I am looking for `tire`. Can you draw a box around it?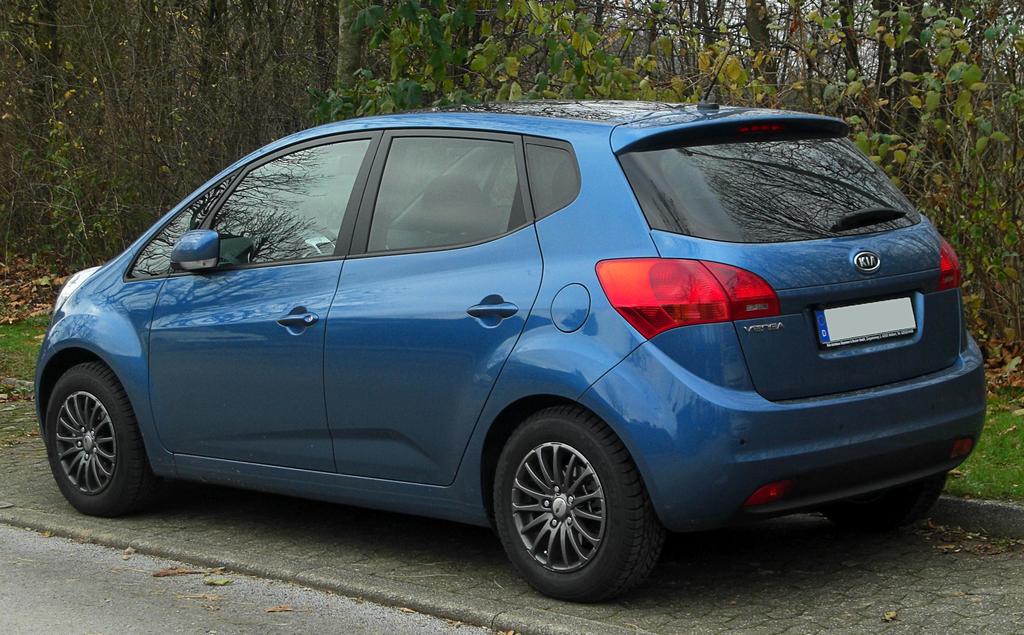
Sure, the bounding box is left=493, top=414, right=662, bottom=600.
